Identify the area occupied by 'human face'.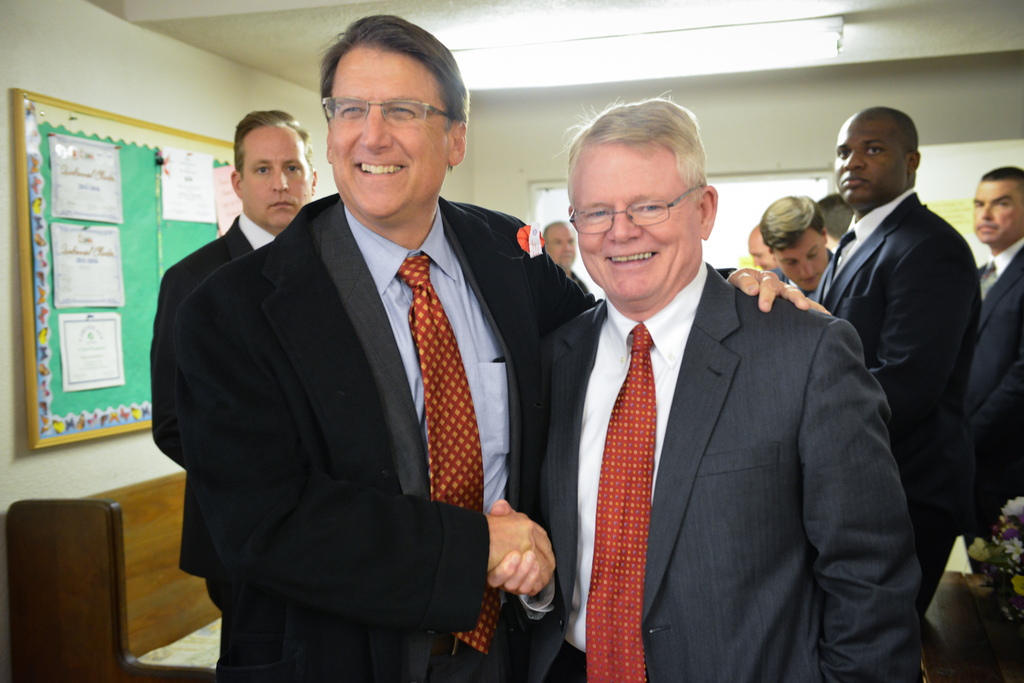
Area: 834/120/905/206.
